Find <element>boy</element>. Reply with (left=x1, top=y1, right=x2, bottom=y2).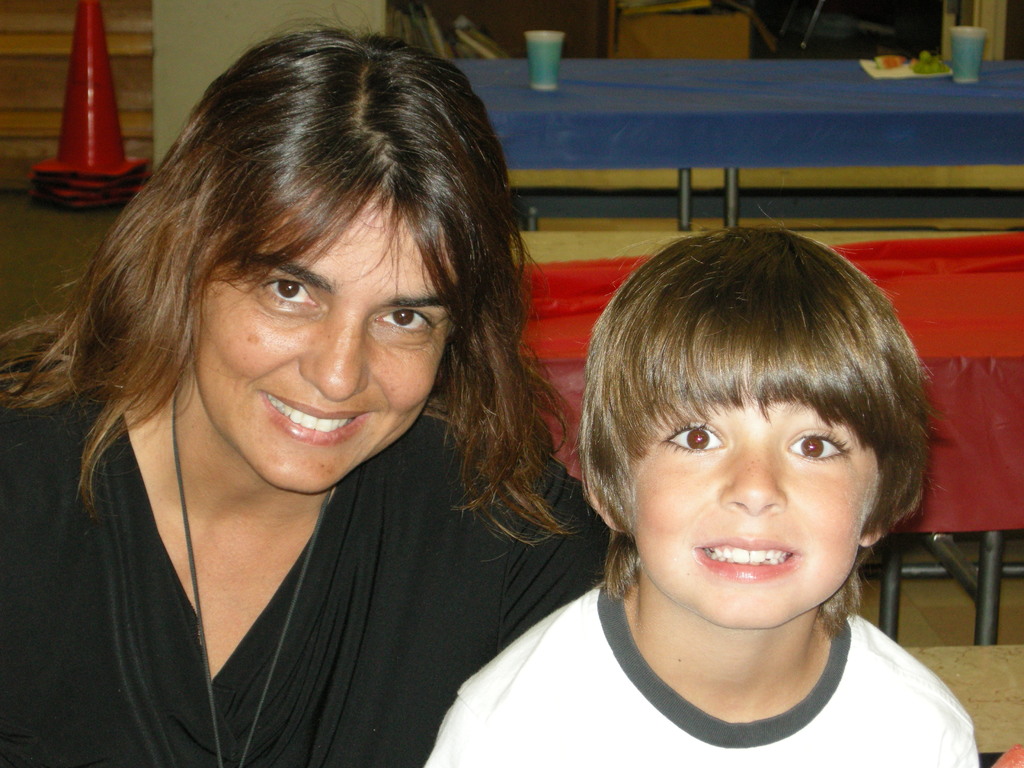
(left=526, top=230, right=979, bottom=767).
